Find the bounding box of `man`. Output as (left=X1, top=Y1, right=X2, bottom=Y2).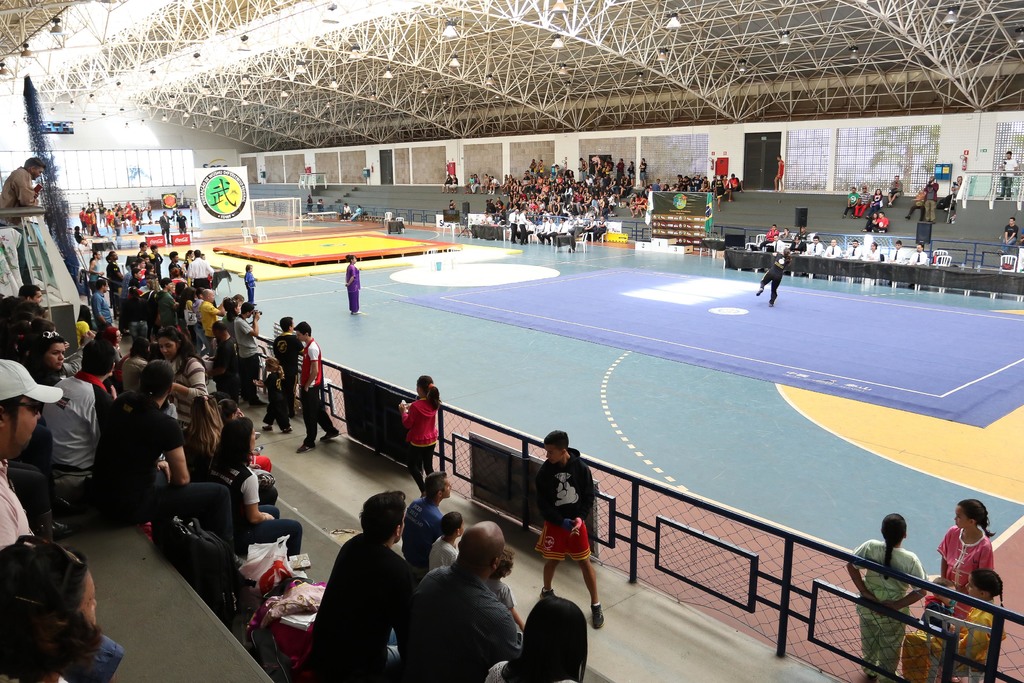
(left=338, top=202, right=351, bottom=220).
